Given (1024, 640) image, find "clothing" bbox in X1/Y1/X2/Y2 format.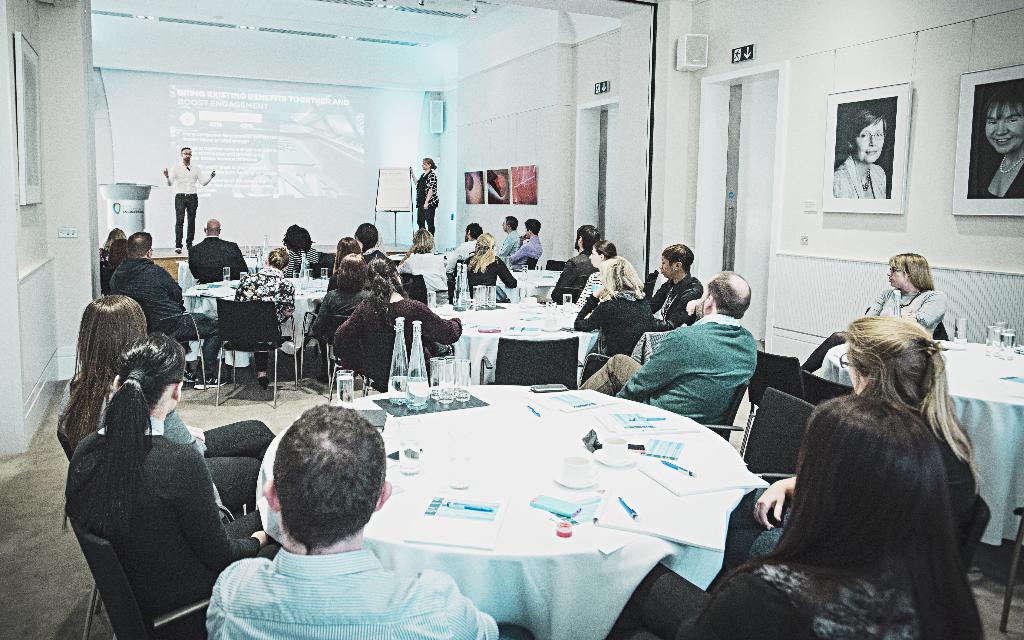
108/250/229/377.
